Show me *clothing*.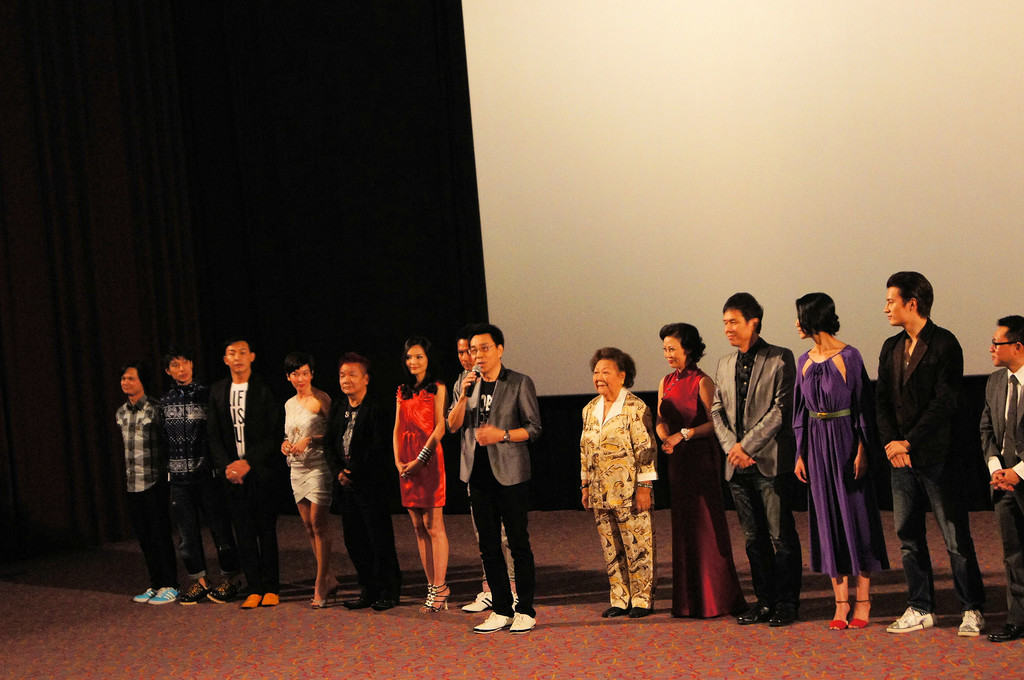
*clothing* is here: {"x1": 813, "y1": 322, "x2": 892, "y2": 603}.
